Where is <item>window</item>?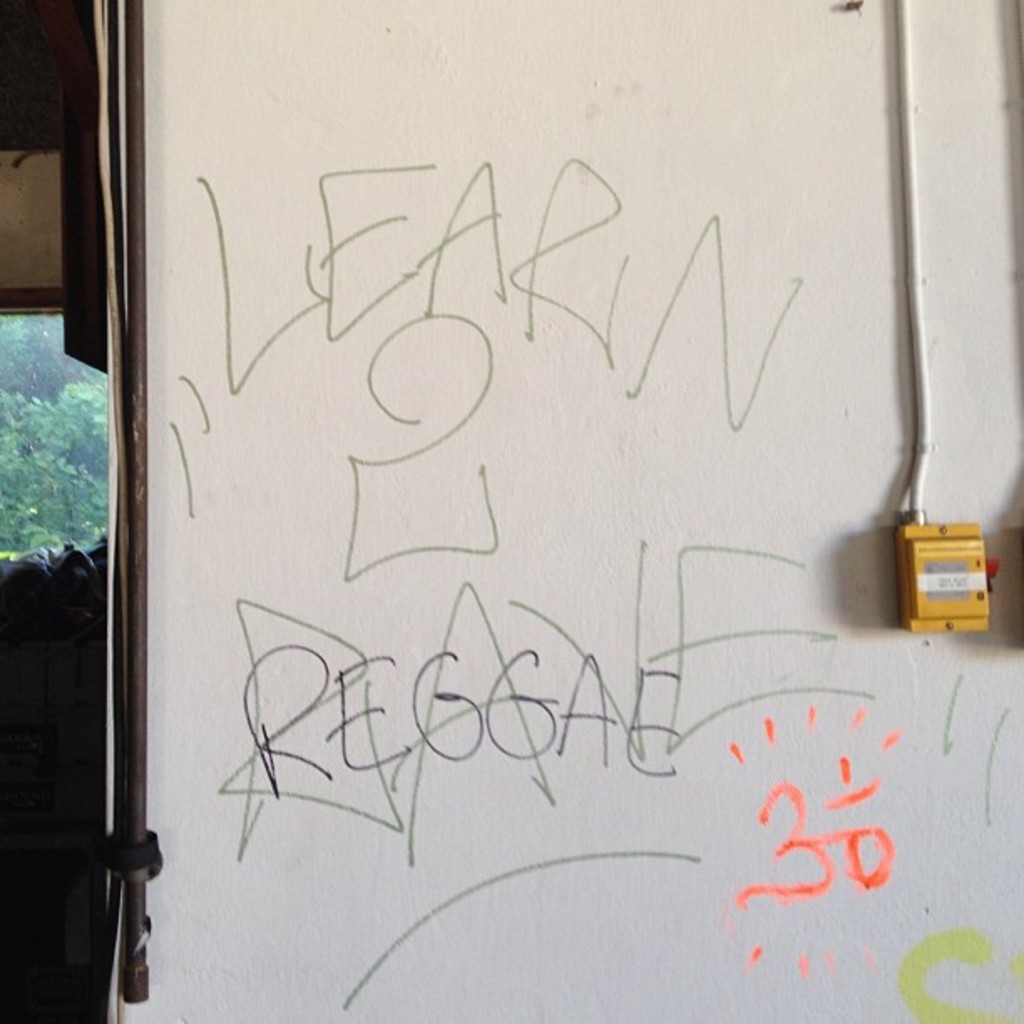
(0, 308, 124, 576).
